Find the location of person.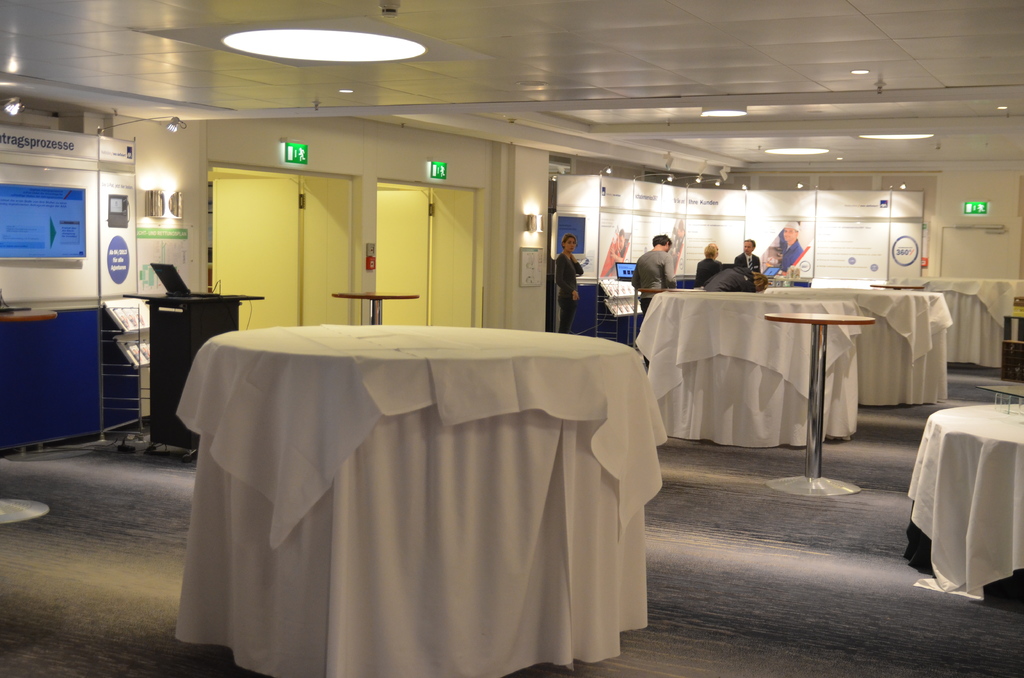
Location: x1=552, y1=238, x2=581, y2=330.
